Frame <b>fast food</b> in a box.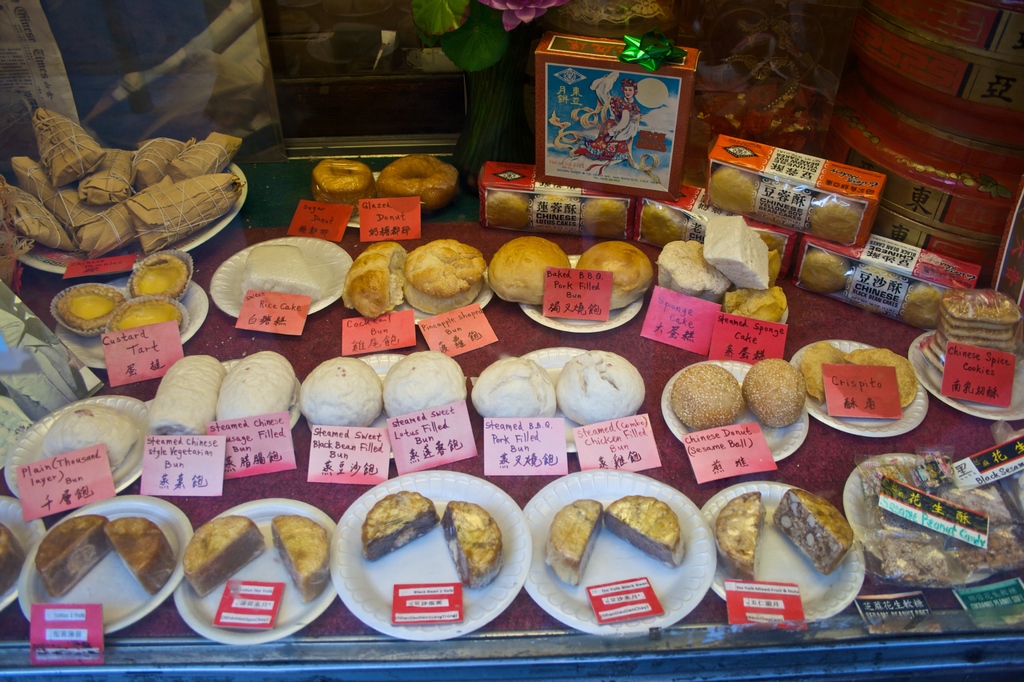
bbox=(134, 258, 195, 304).
